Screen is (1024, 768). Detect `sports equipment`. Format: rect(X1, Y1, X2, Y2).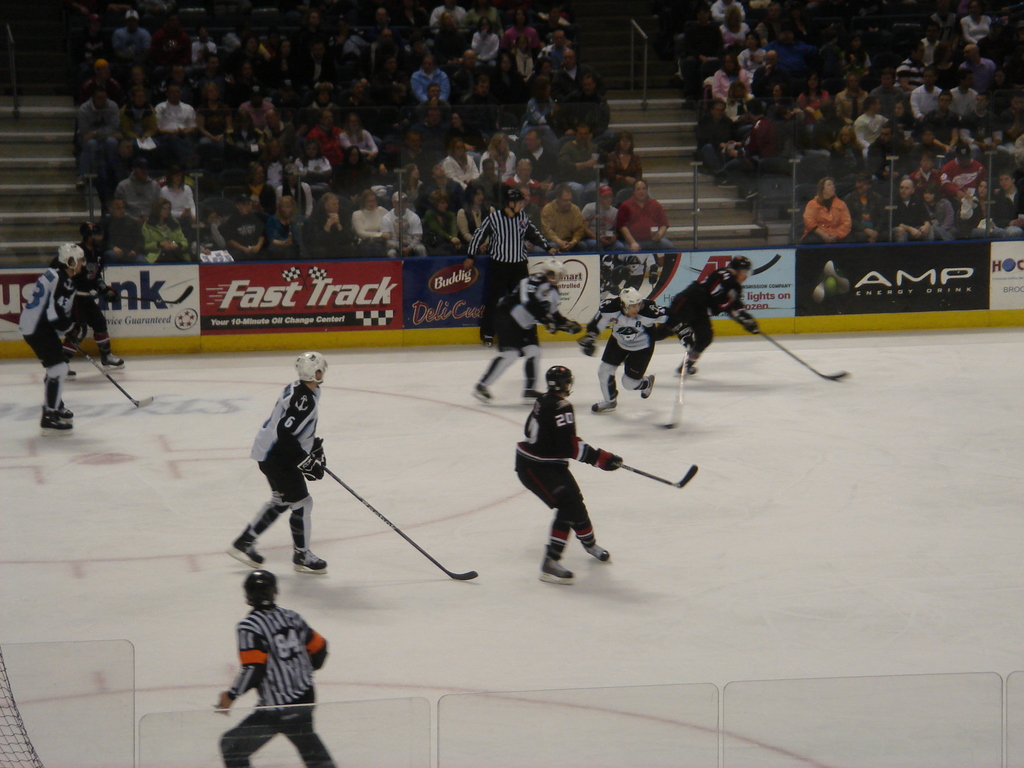
rect(295, 351, 328, 384).
